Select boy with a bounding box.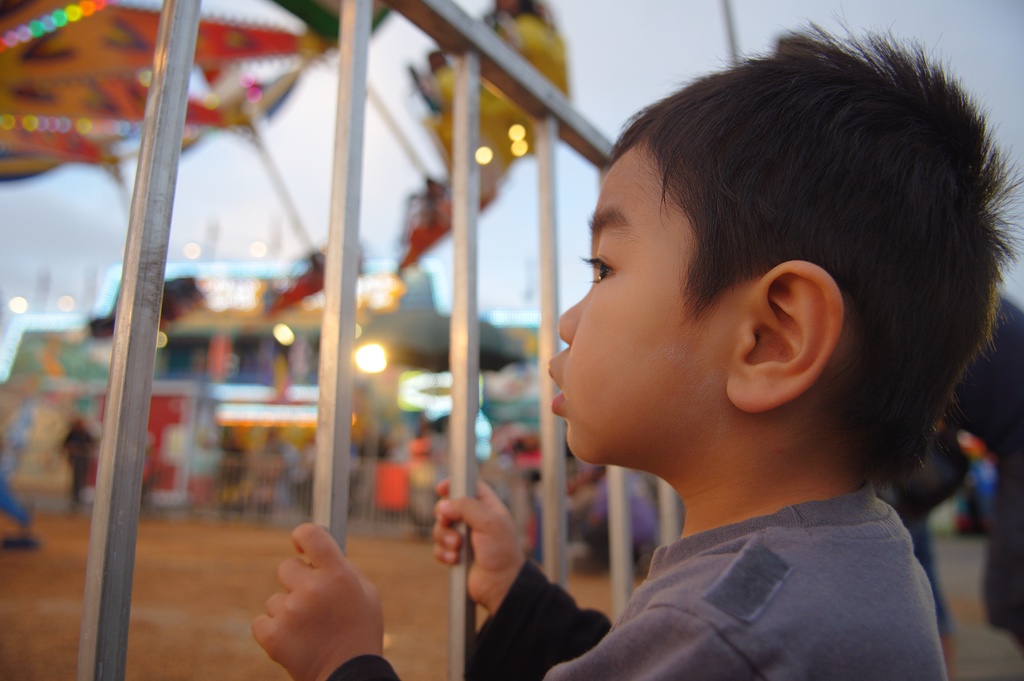
select_region(251, 10, 1023, 680).
